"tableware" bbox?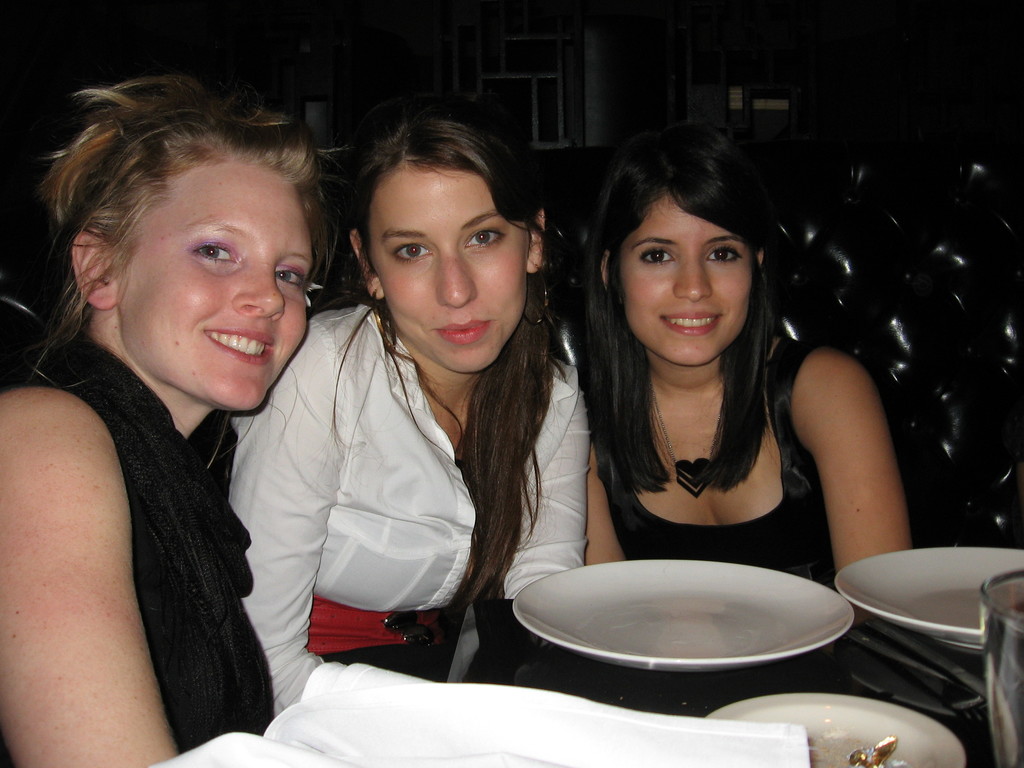
980, 570, 1023, 767
